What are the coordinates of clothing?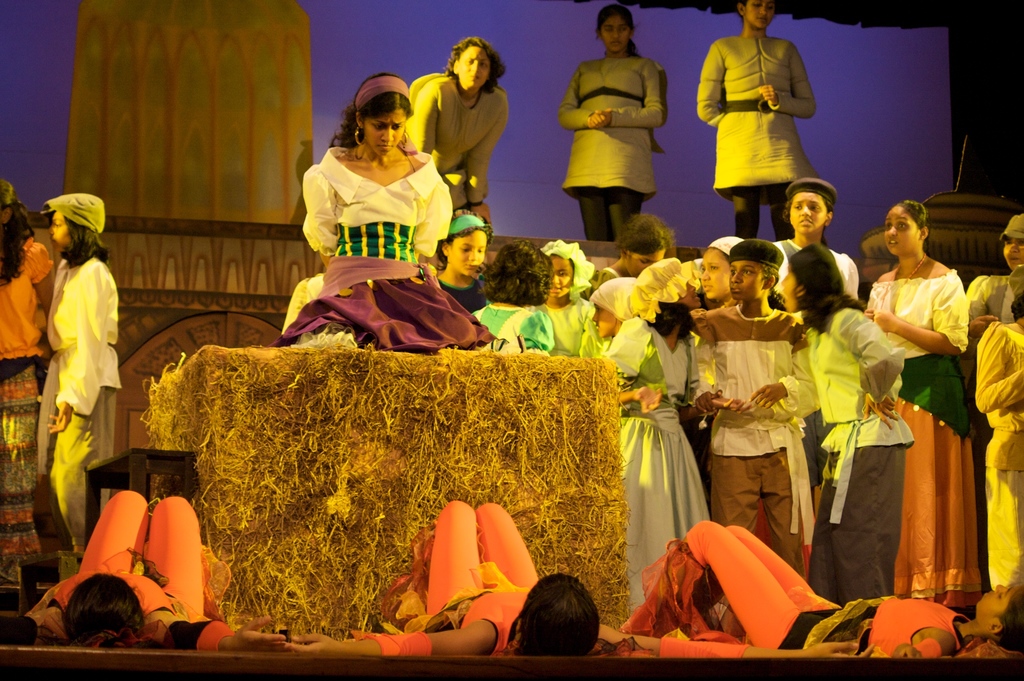
(696,30,819,232).
